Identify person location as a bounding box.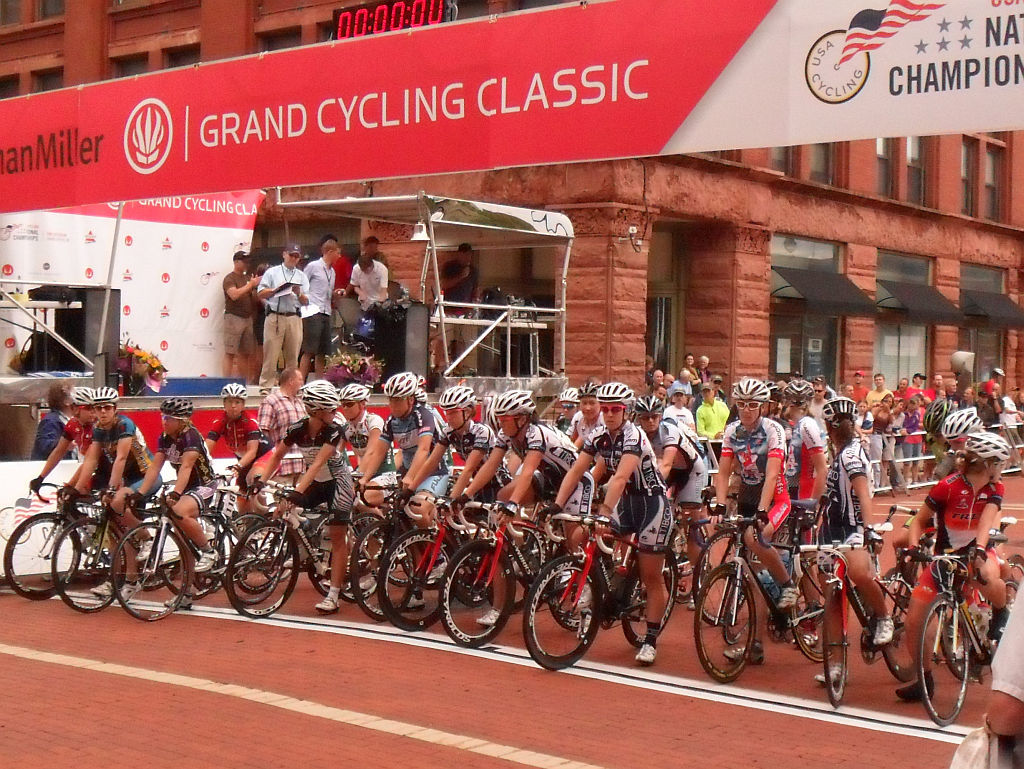
(x1=434, y1=236, x2=490, y2=374).
